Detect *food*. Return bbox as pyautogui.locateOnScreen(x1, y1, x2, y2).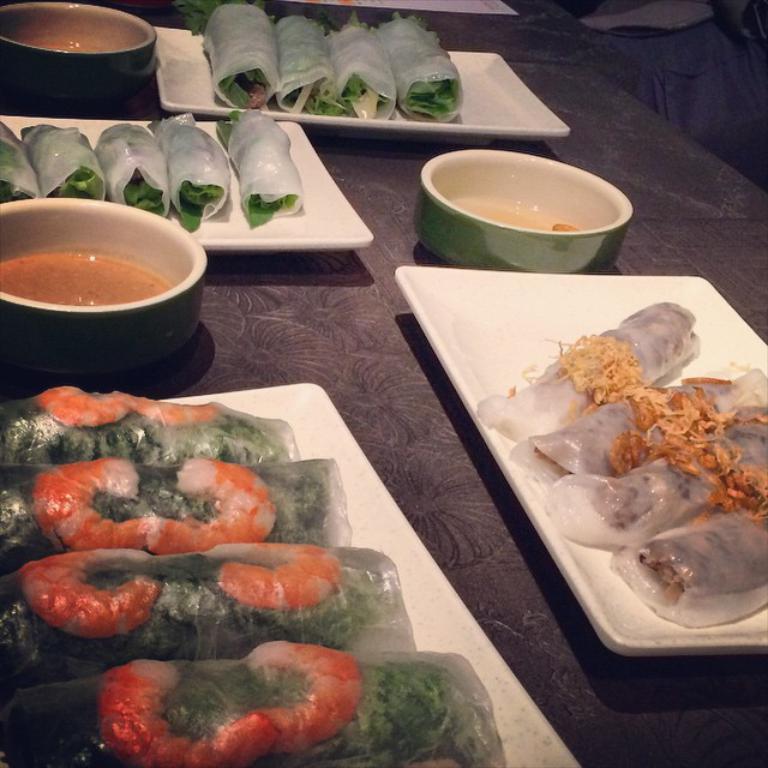
pyautogui.locateOnScreen(0, 535, 374, 695).
